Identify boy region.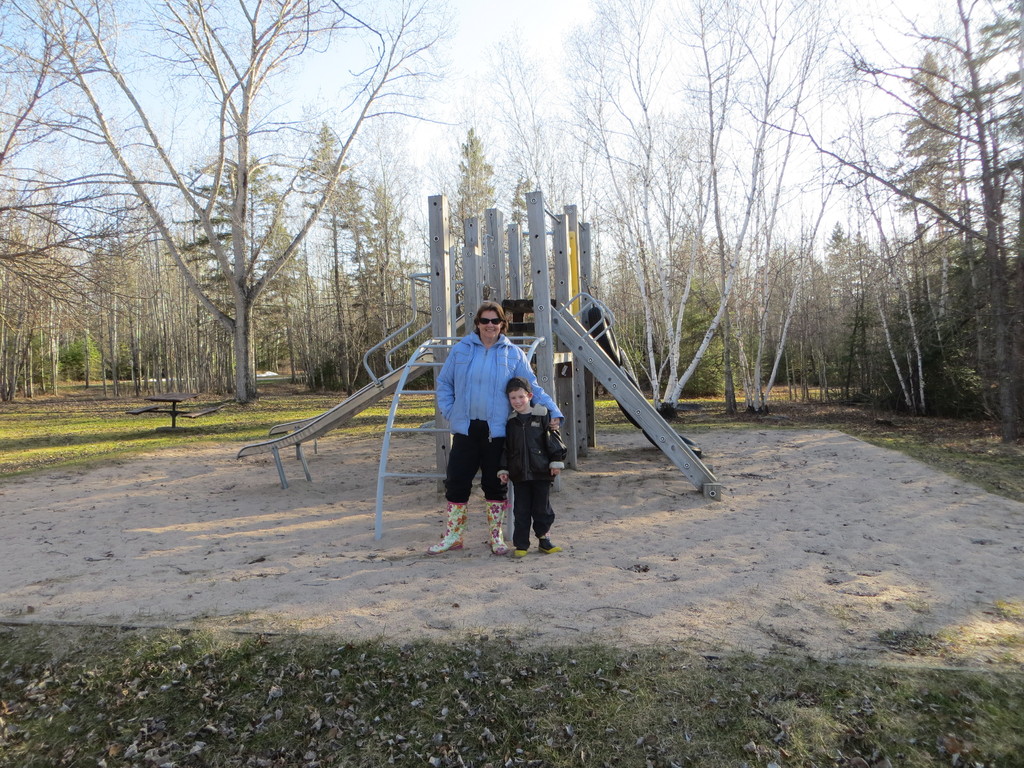
Region: BBox(495, 378, 570, 559).
